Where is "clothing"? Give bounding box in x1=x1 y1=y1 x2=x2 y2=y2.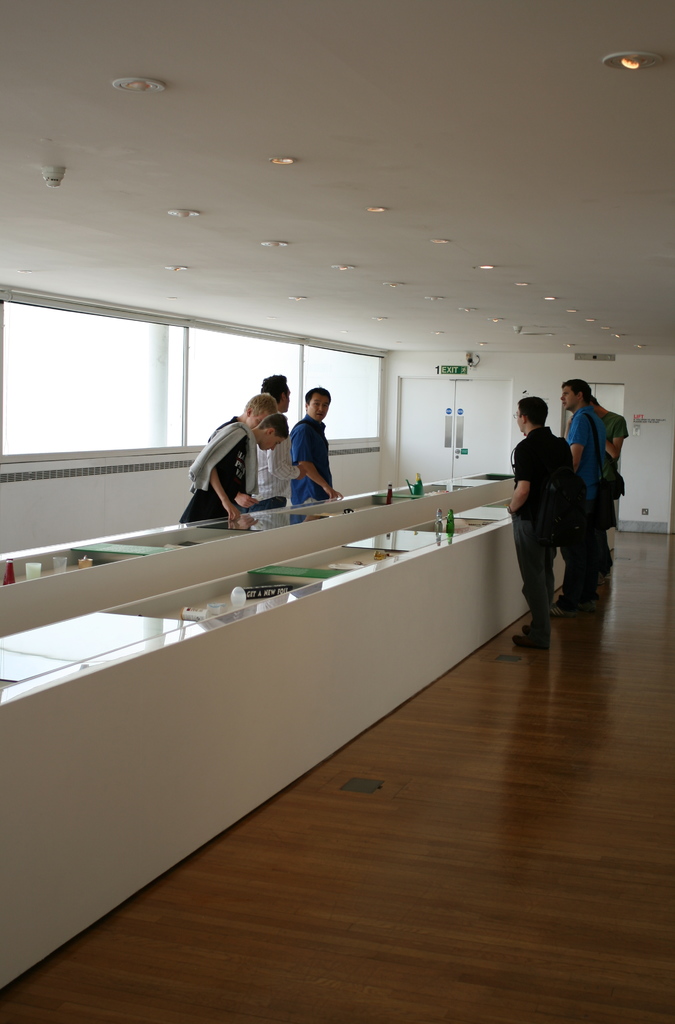
x1=599 y1=412 x2=628 y2=580.
